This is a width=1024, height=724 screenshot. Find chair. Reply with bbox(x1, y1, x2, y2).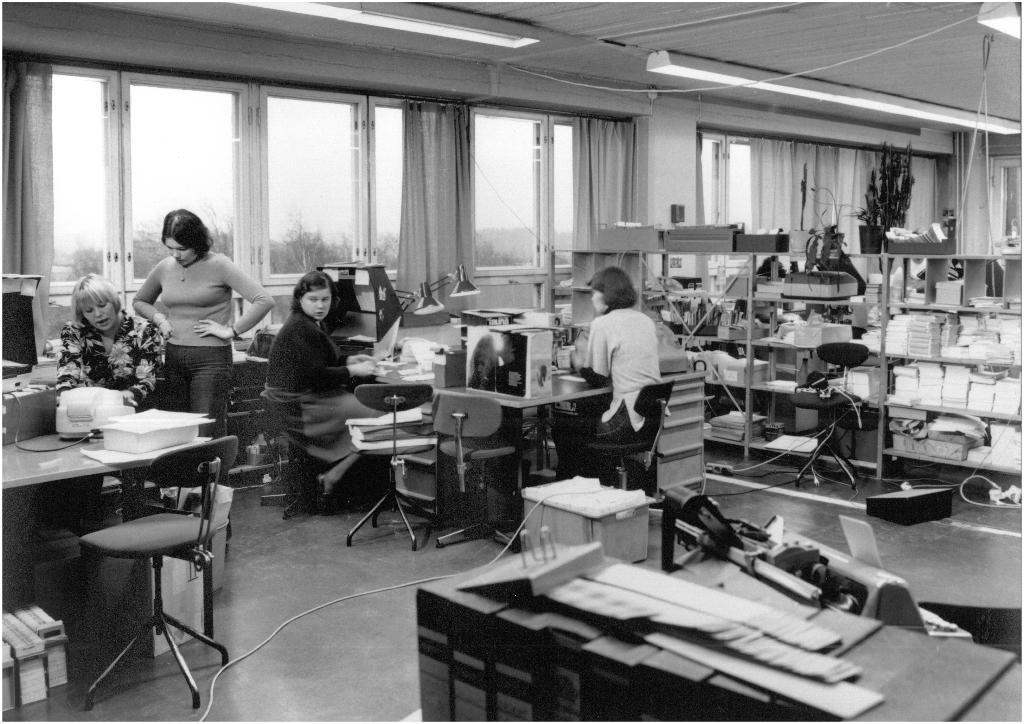
bbox(575, 381, 676, 519).
